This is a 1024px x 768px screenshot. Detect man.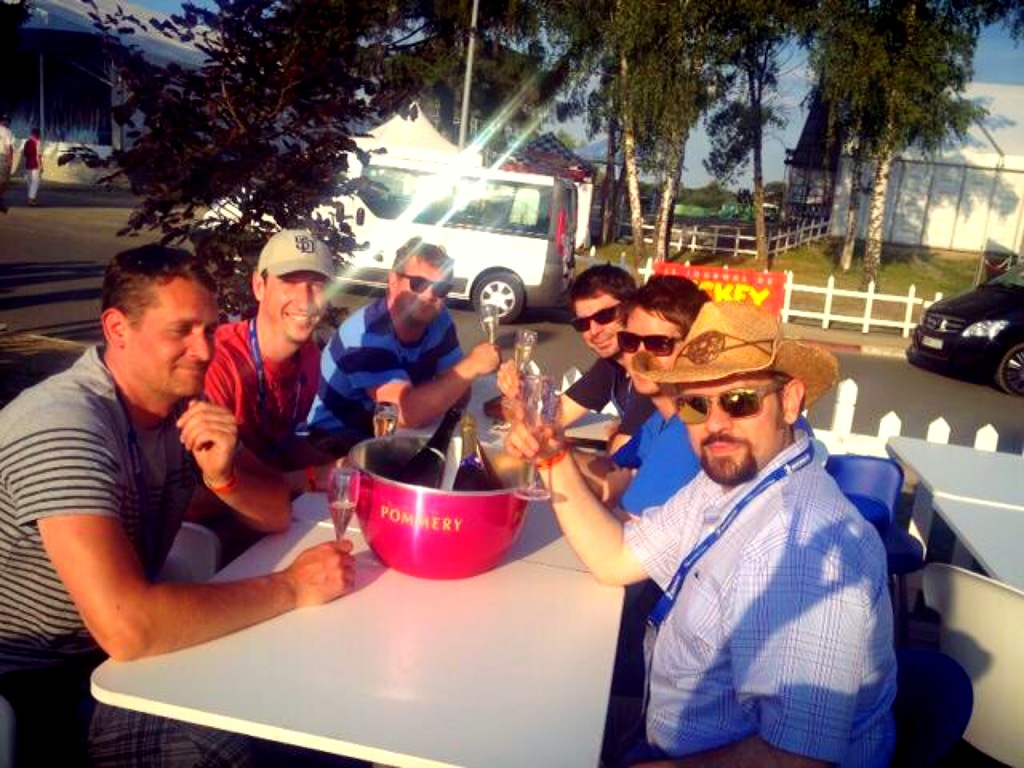
(left=507, top=299, right=905, bottom=767).
